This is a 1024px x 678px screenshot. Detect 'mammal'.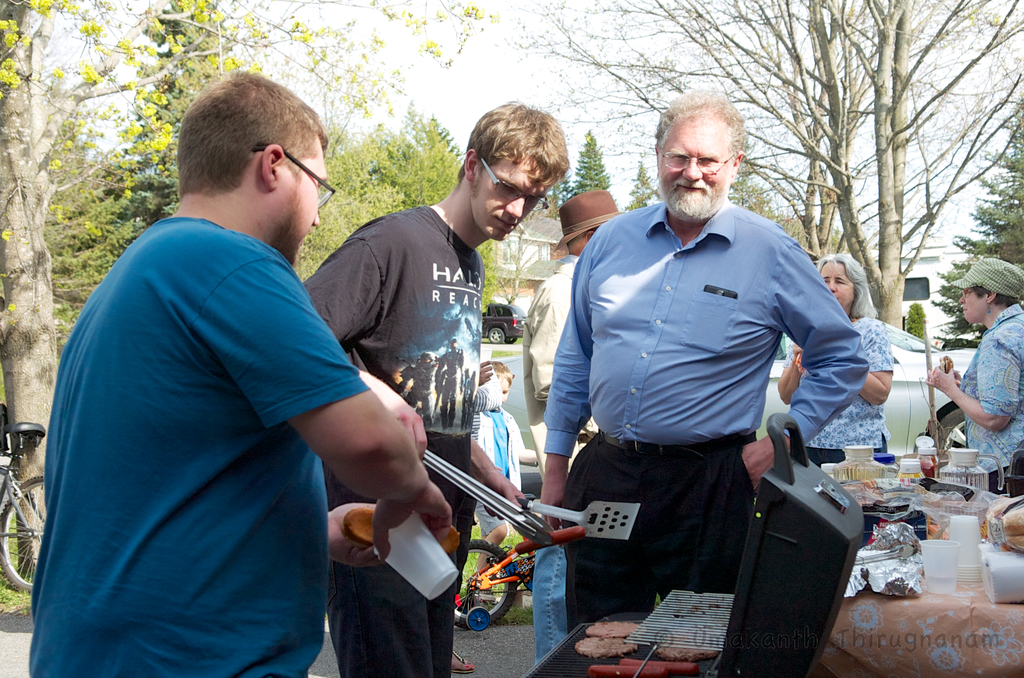
(928,263,1023,491).
